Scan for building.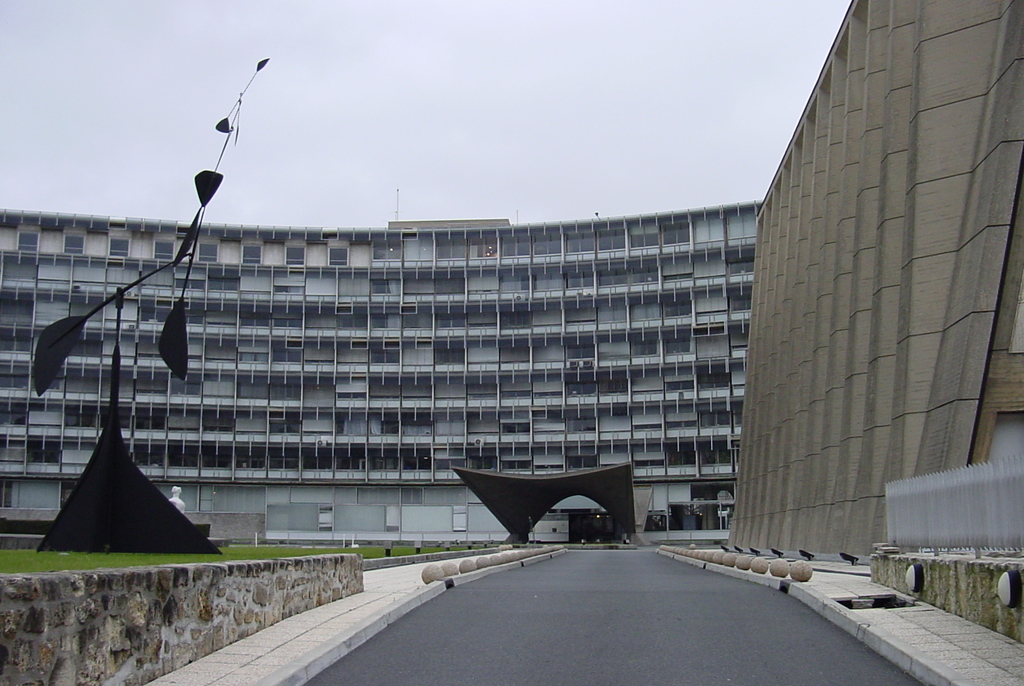
Scan result: {"x1": 0, "y1": 199, "x2": 767, "y2": 524}.
